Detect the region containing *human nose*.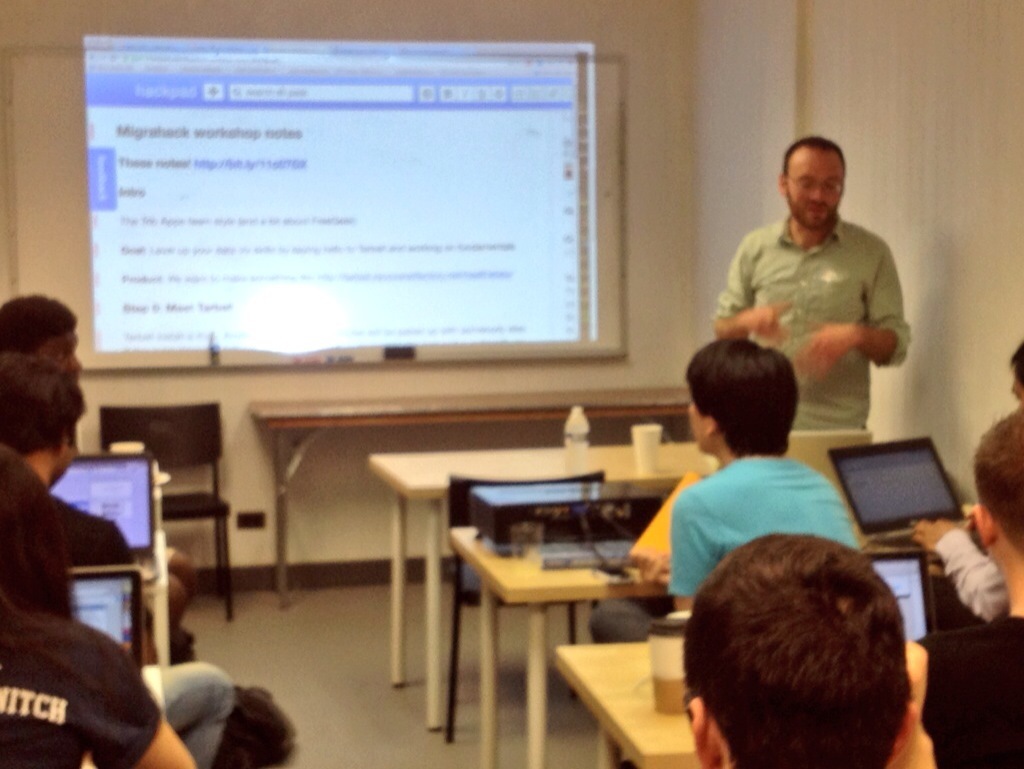
{"left": 69, "top": 355, "right": 82, "bottom": 373}.
